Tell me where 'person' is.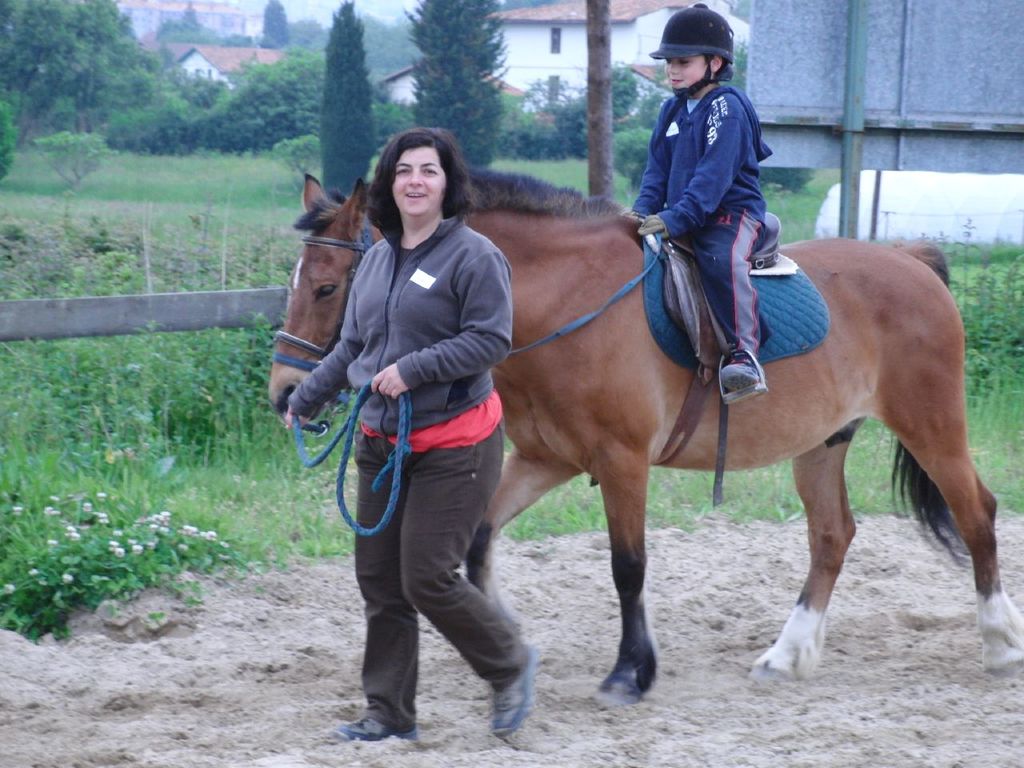
'person' is at (321,130,537,736).
